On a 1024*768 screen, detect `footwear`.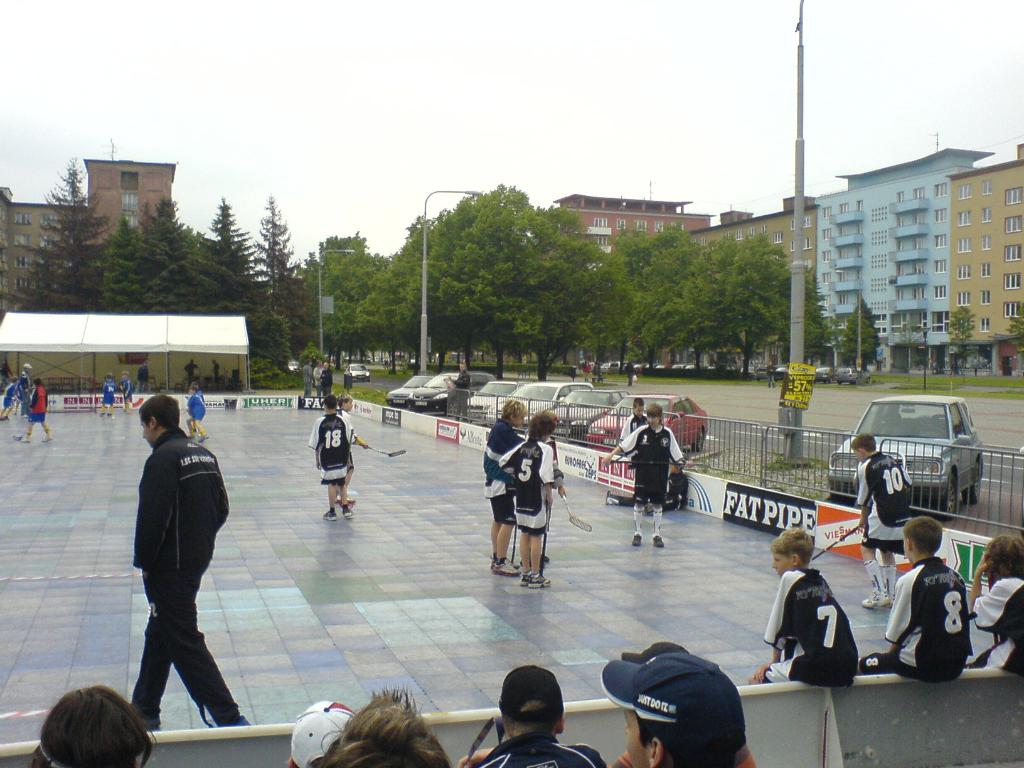
locate(491, 556, 520, 575).
